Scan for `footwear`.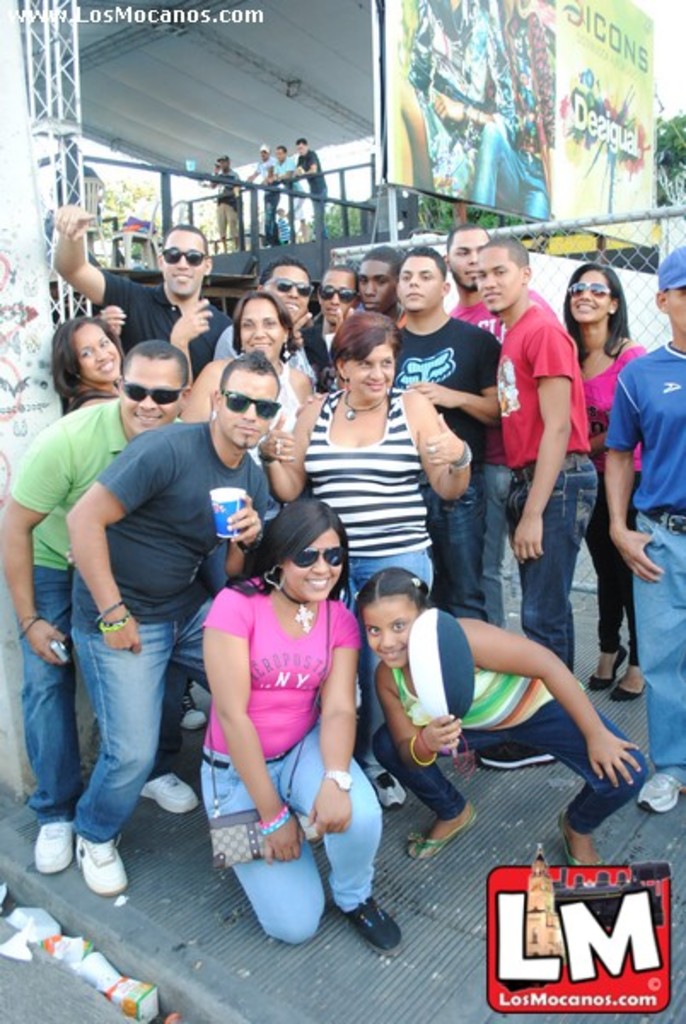
Scan result: (587, 664, 642, 710).
